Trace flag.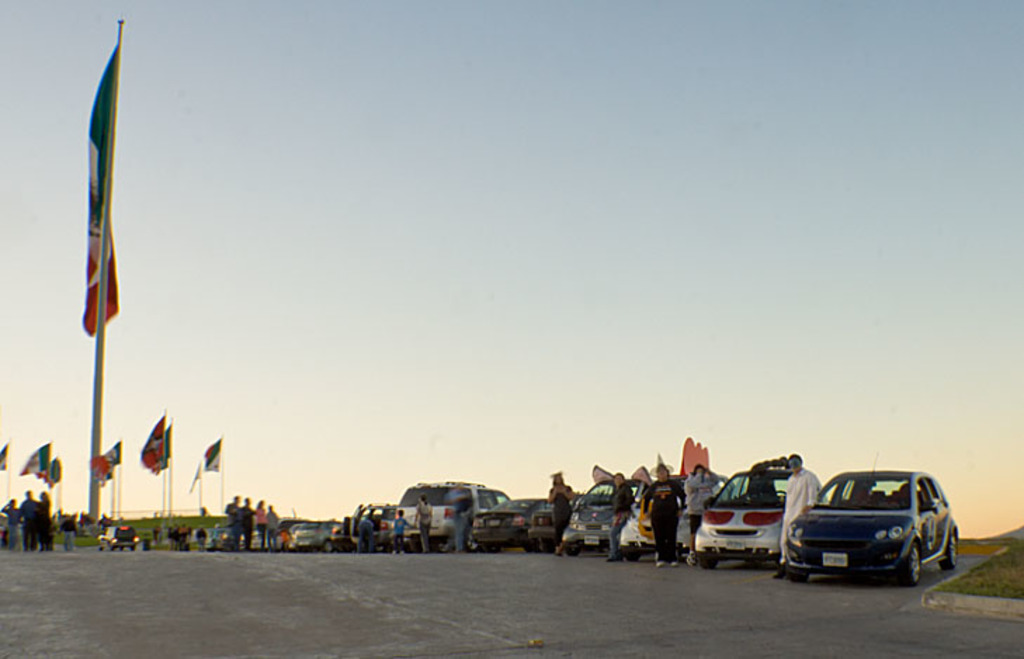
Traced to region(139, 415, 160, 475).
